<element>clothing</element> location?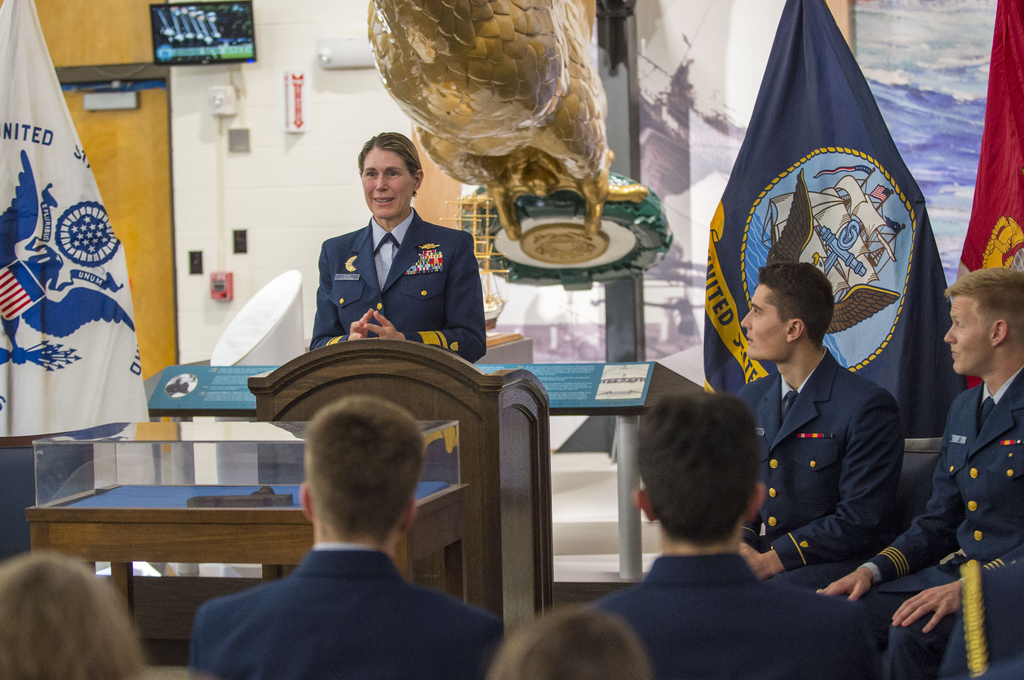
(735, 350, 902, 583)
